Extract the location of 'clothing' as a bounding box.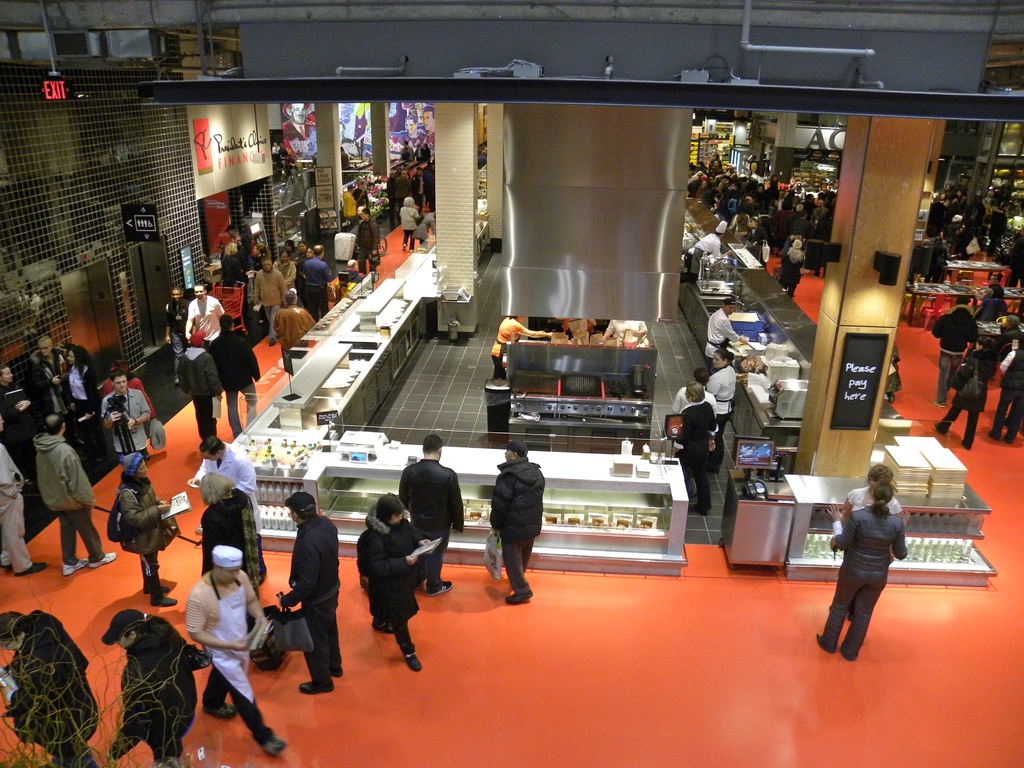
<region>268, 262, 295, 289</region>.
